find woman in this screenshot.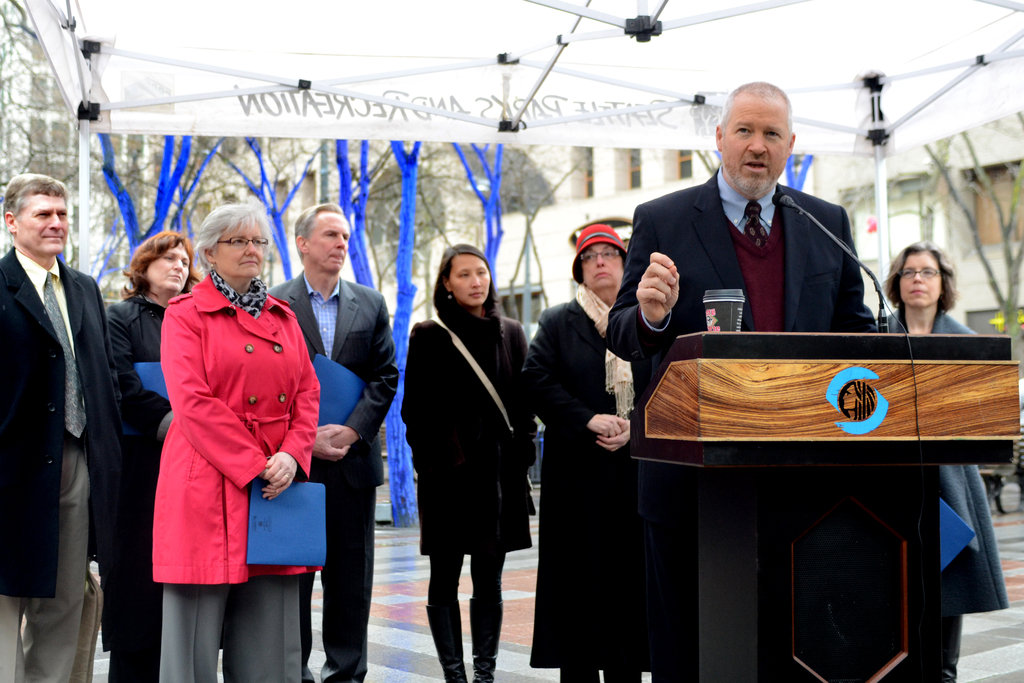
The bounding box for woman is detection(101, 231, 192, 682).
